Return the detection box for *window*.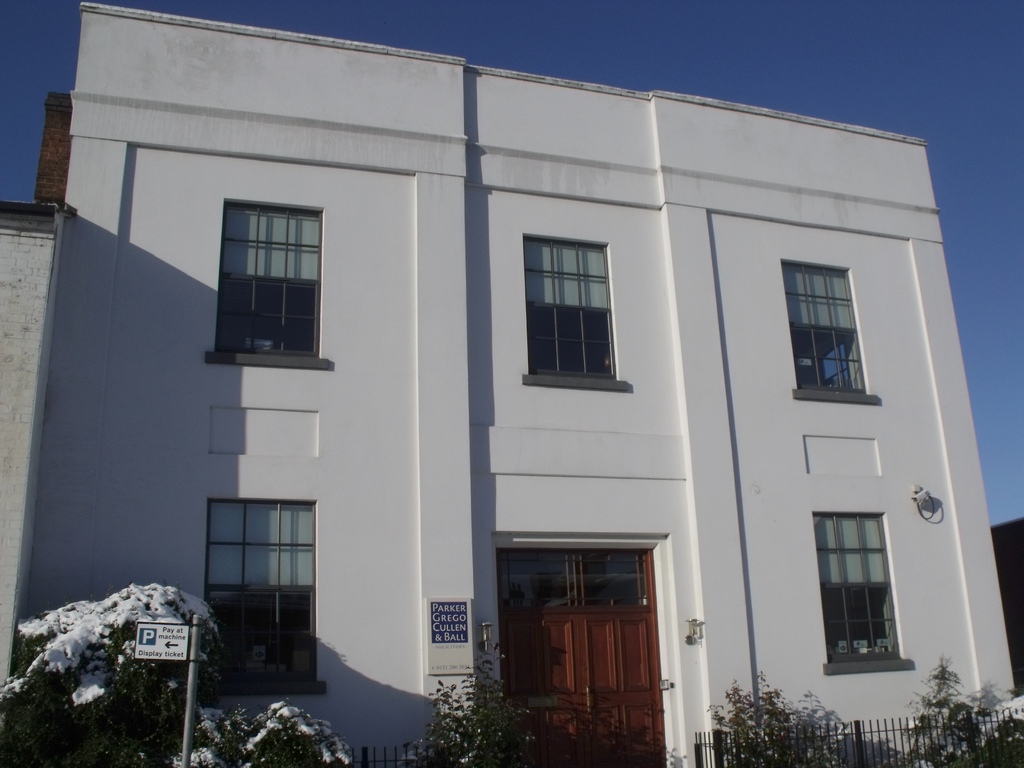
rect(208, 495, 326, 693).
